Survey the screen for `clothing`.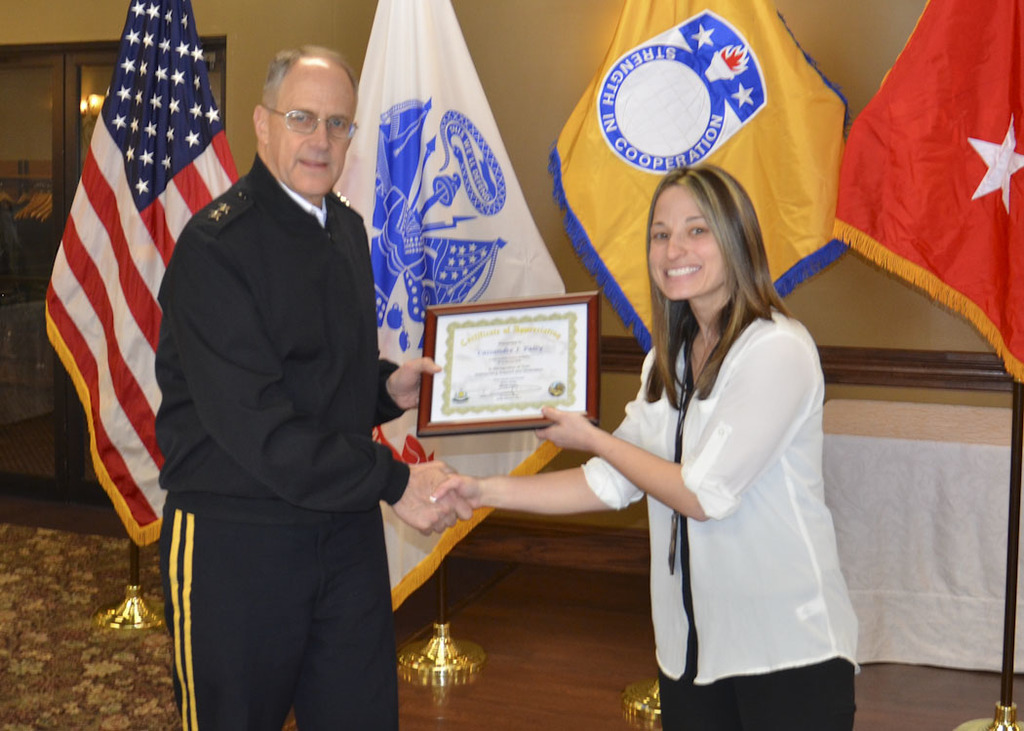
Survey found: 607 264 857 700.
